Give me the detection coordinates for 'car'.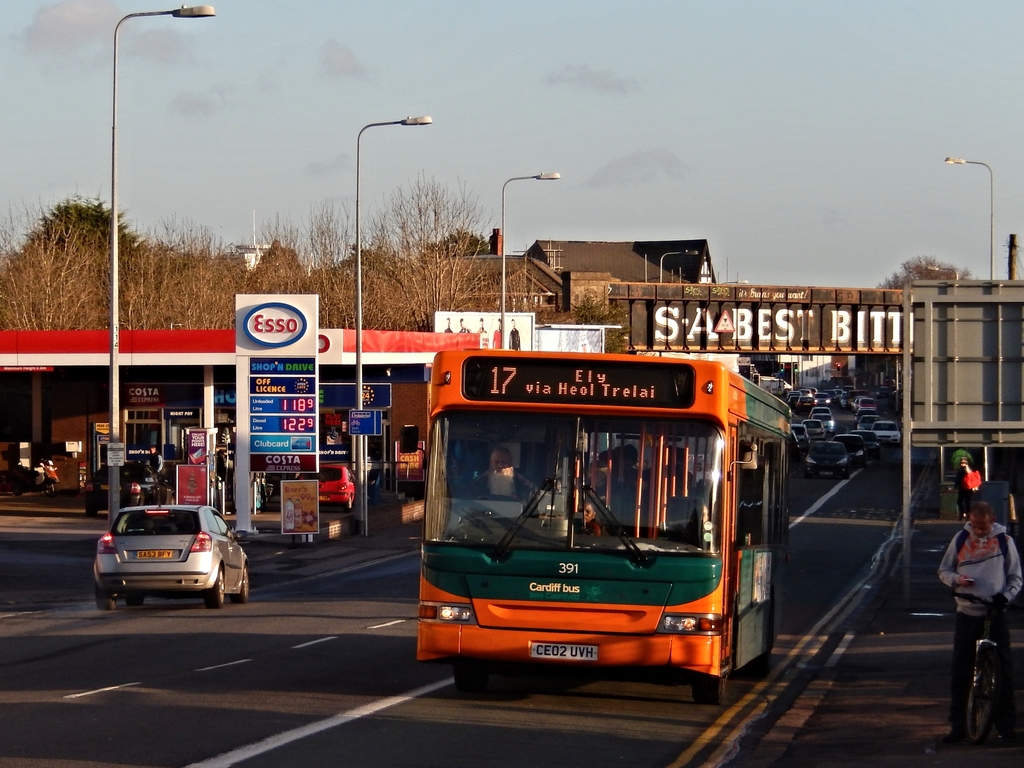
x1=812, y1=408, x2=829, y2=415.
